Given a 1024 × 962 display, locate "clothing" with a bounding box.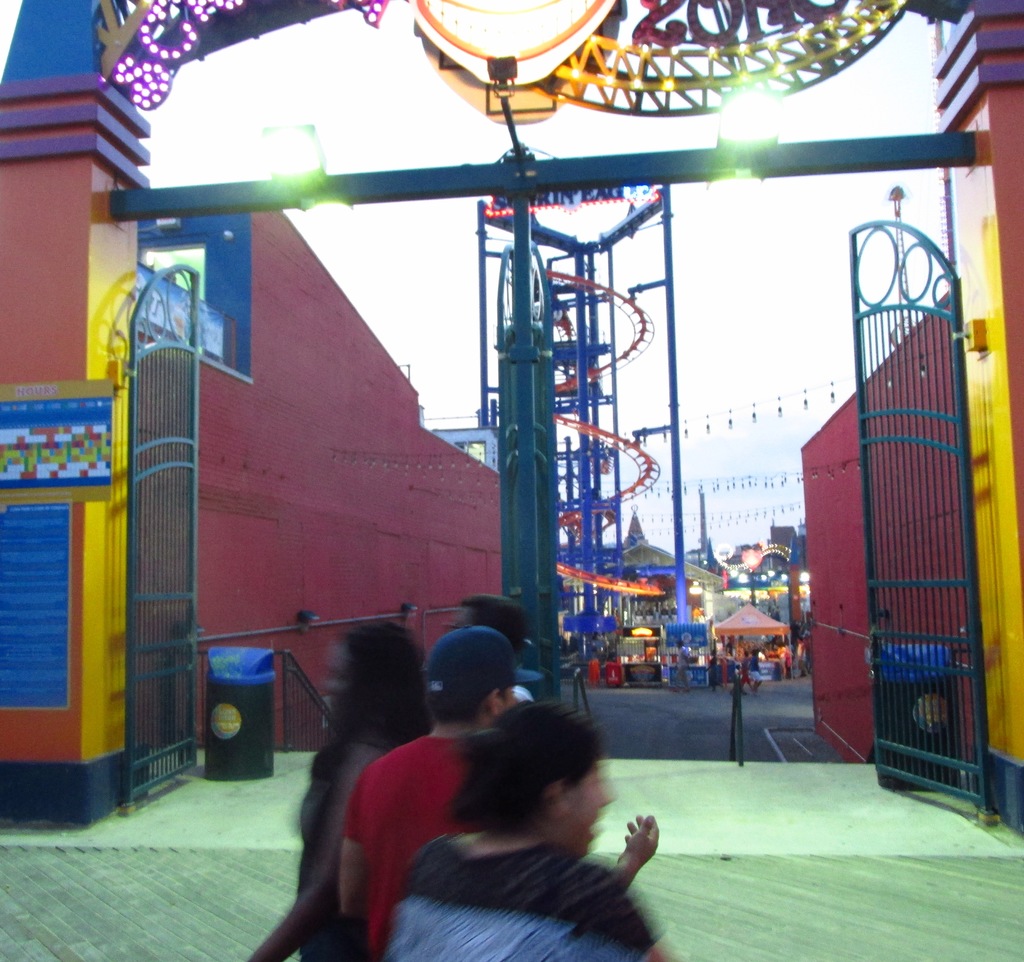
Located: (346, 735, 469, 957).
